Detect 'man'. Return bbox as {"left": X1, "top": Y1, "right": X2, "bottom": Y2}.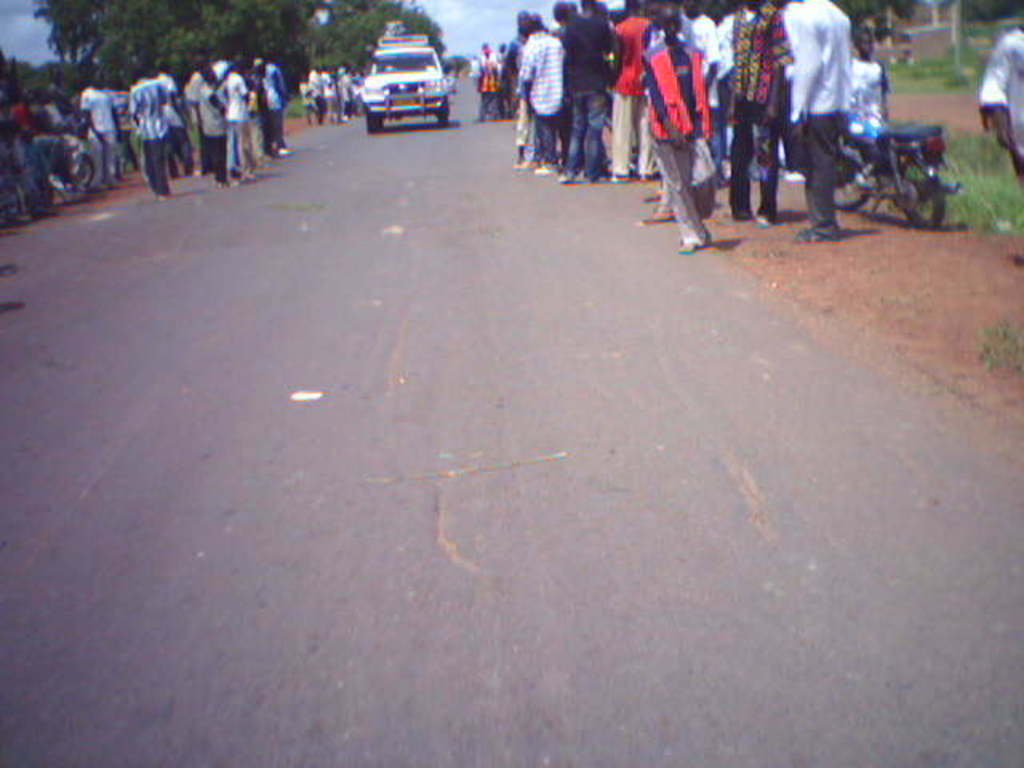
{"left": 189, "top": 61, "right": 205, "bottom": 130}.
